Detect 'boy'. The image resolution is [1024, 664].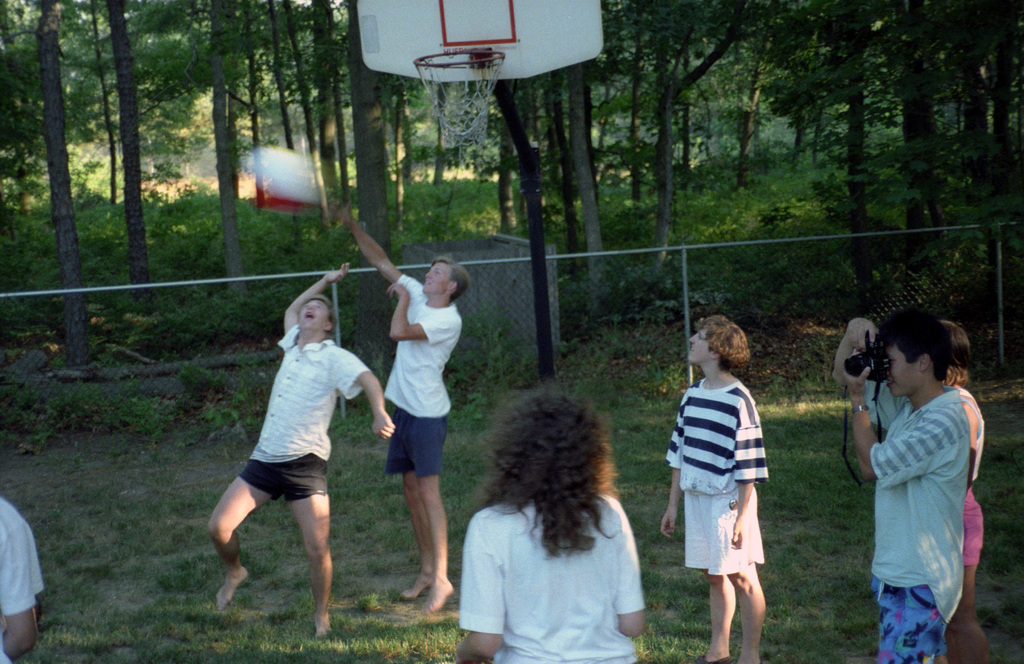
pyautogui.locateOnScreen(663, 318, 767, 660).
